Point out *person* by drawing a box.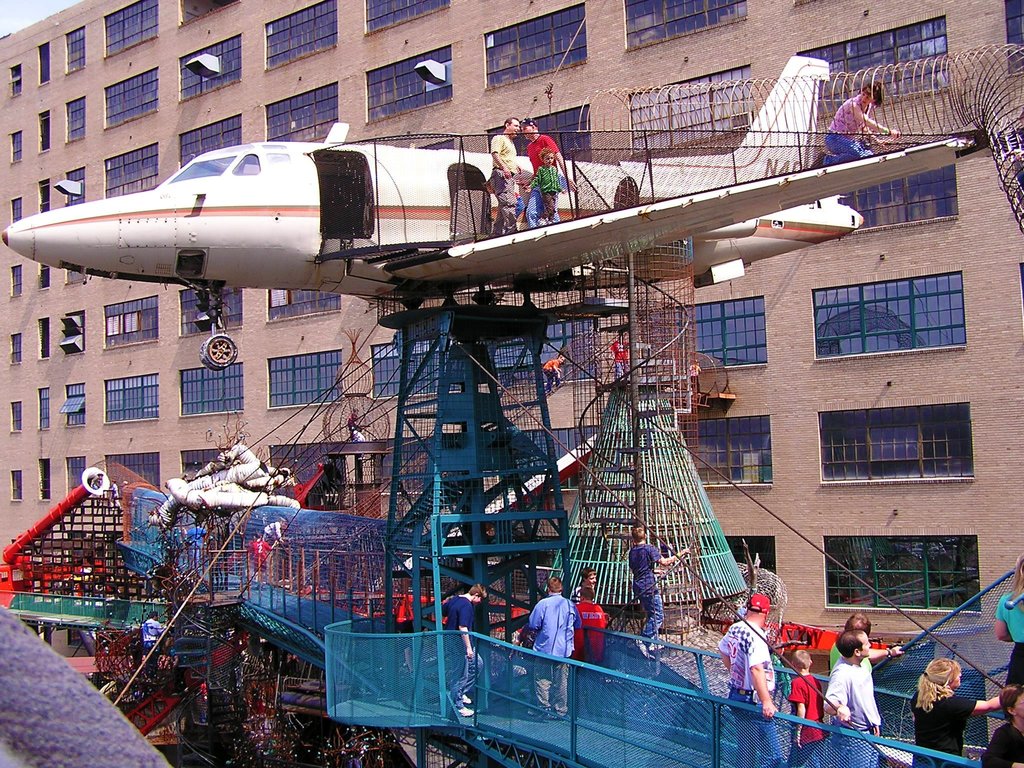
(left=982, top=685, right=1023, bottom=767).
